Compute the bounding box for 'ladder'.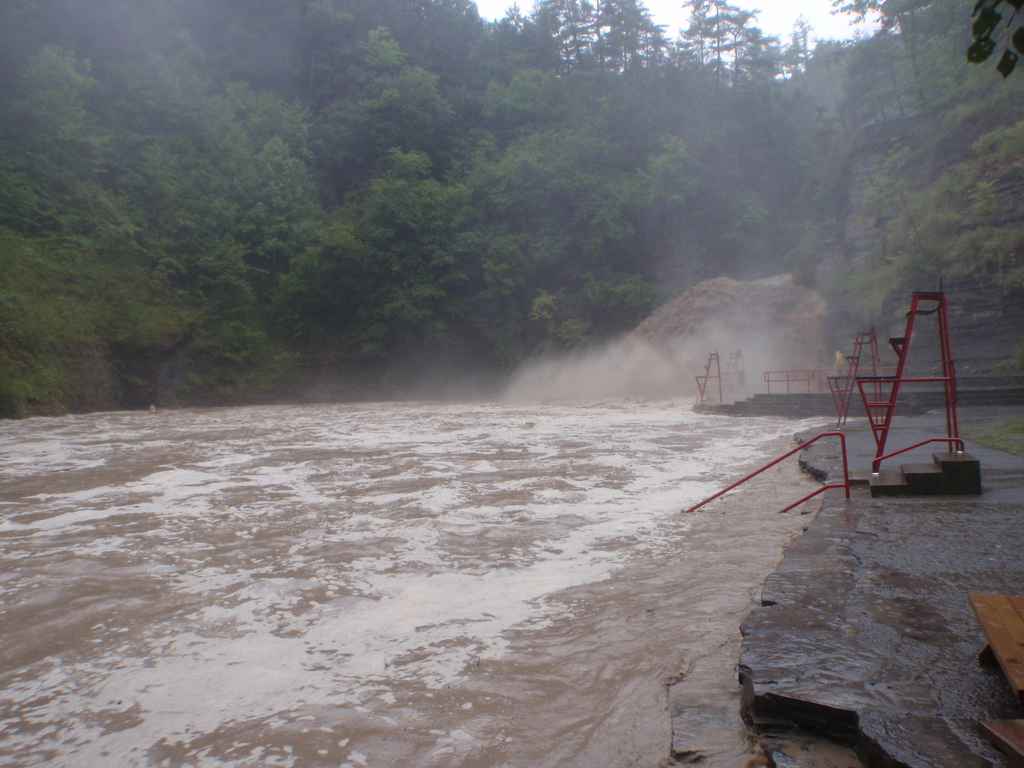
851 291 960 474.
